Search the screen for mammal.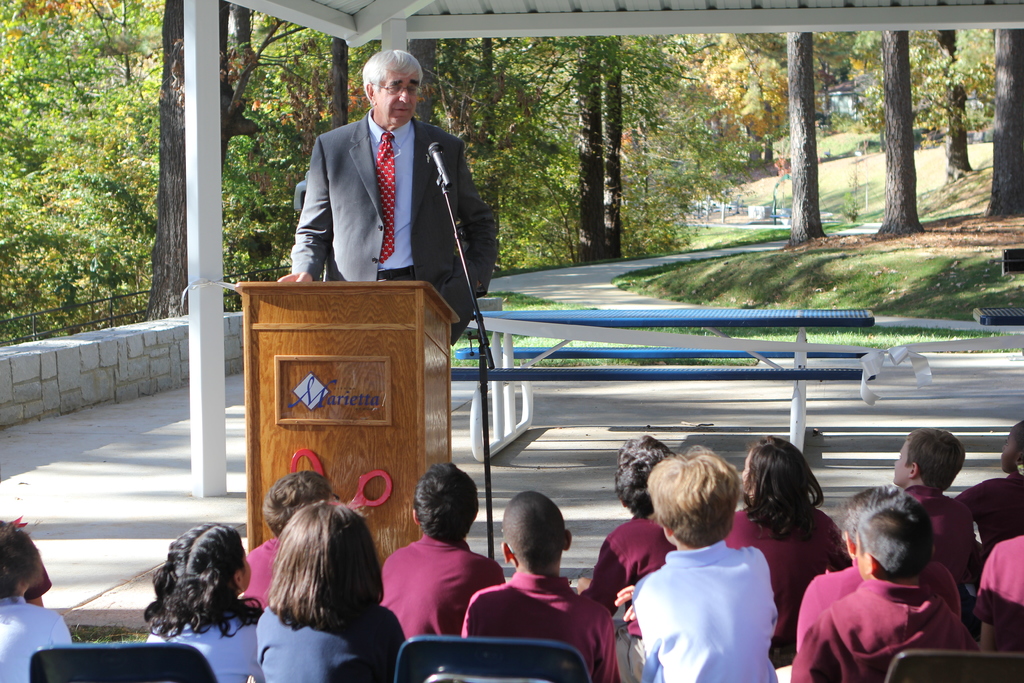
Found at <region>237, 469, 330, 619</region>.
